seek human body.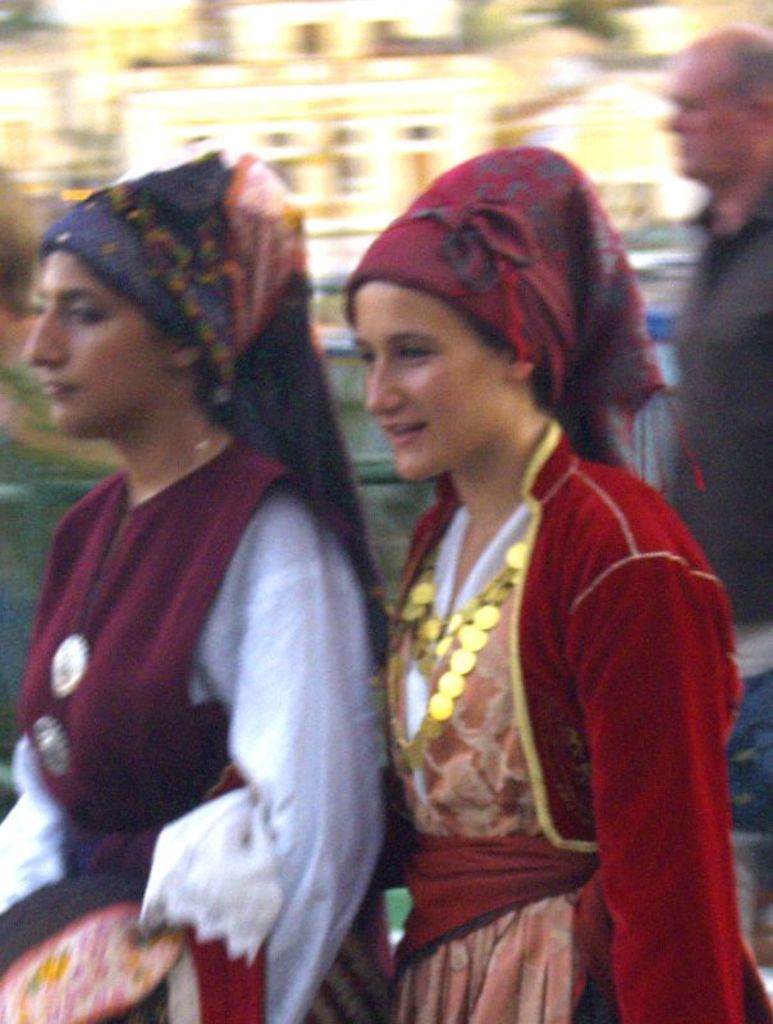
Rect(282, 145, 724, 1023).
